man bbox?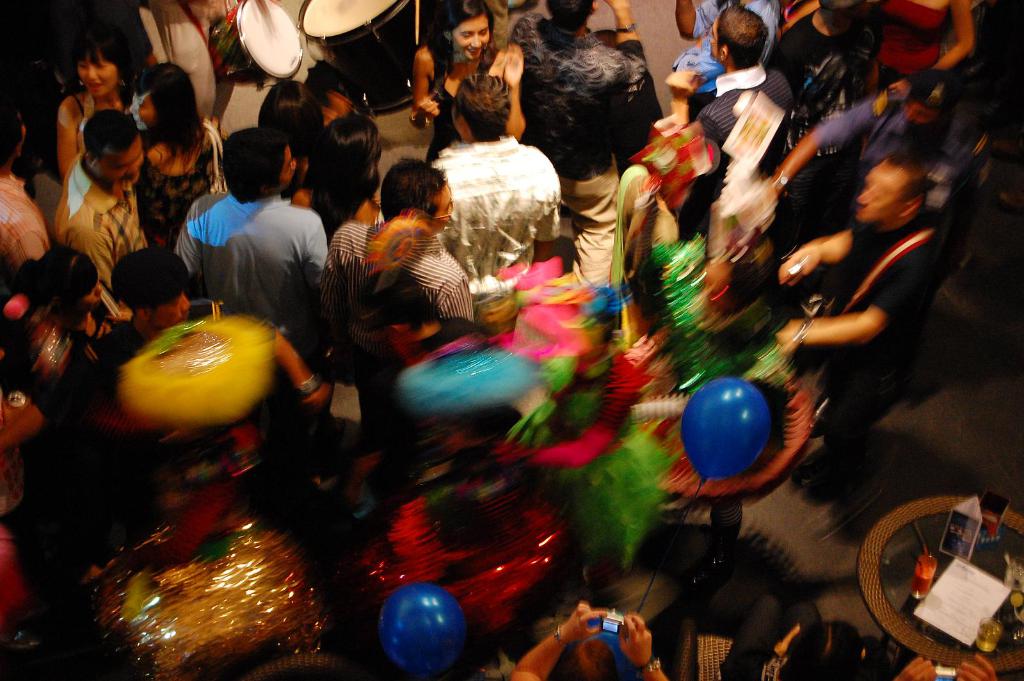
{"x1": 438, "y1": 63, "x2": 572, "y2": 314}
